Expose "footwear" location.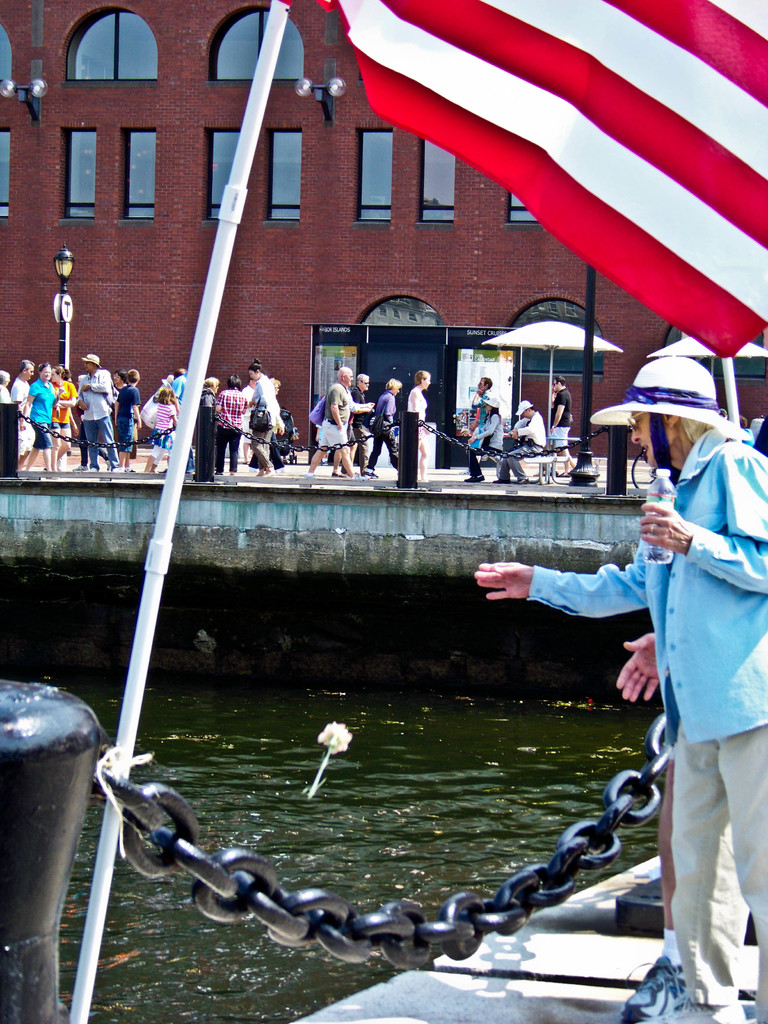
Exposed at 493/479/511/486.
